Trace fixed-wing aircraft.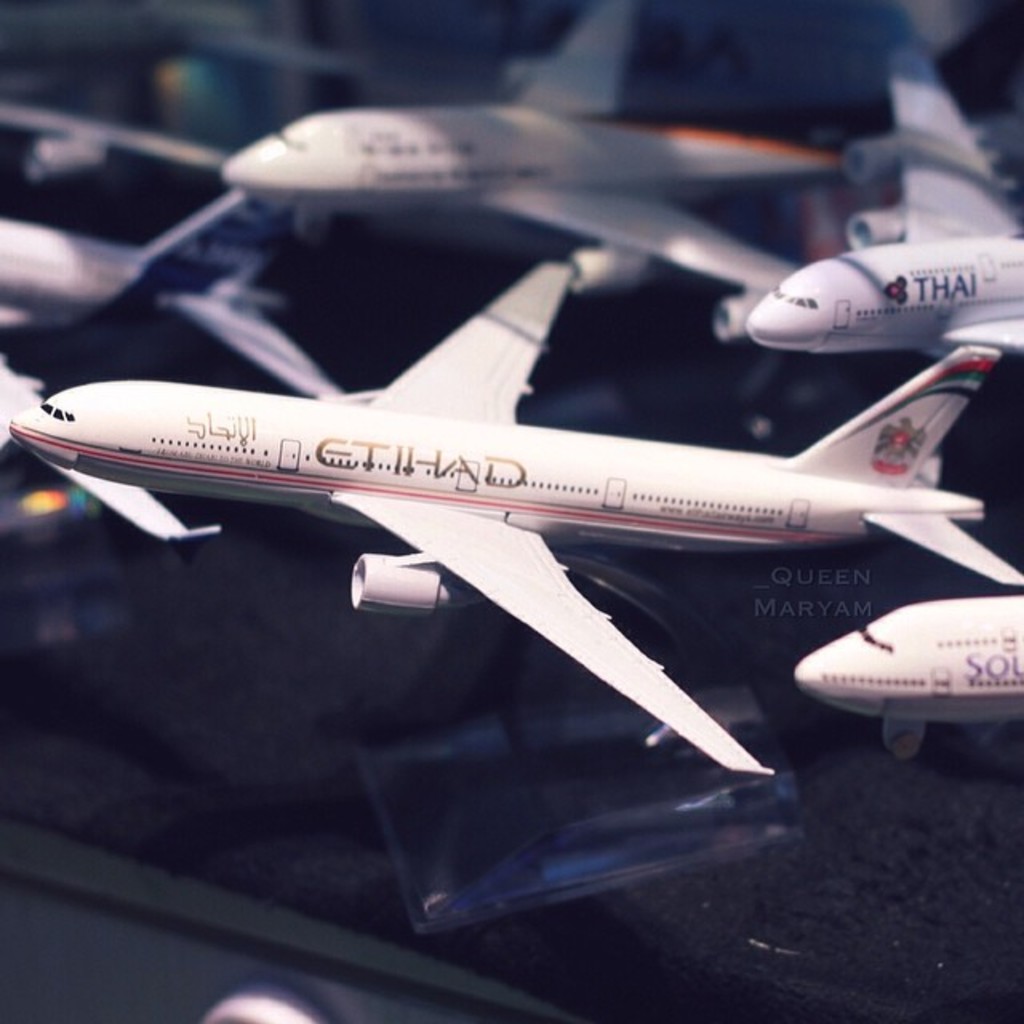
Traced to bbox=(221, 0, 846, 344).
